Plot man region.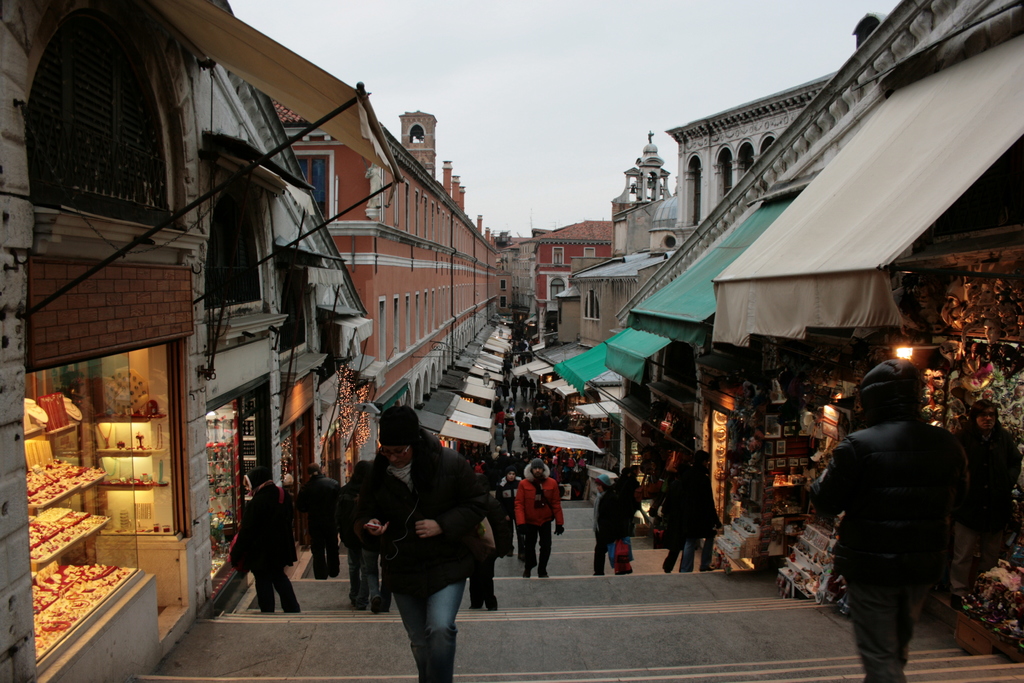
Plotted at 219 467 301 616.
